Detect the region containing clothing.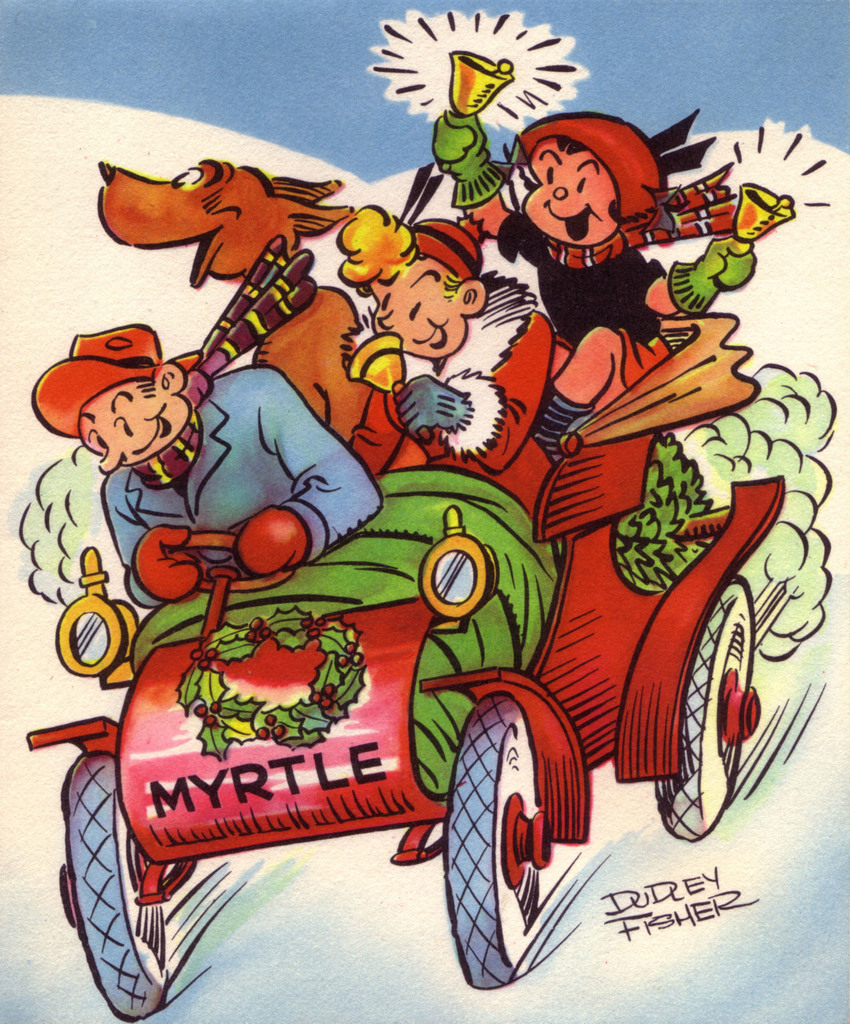
[98, 365, 389, 612].
